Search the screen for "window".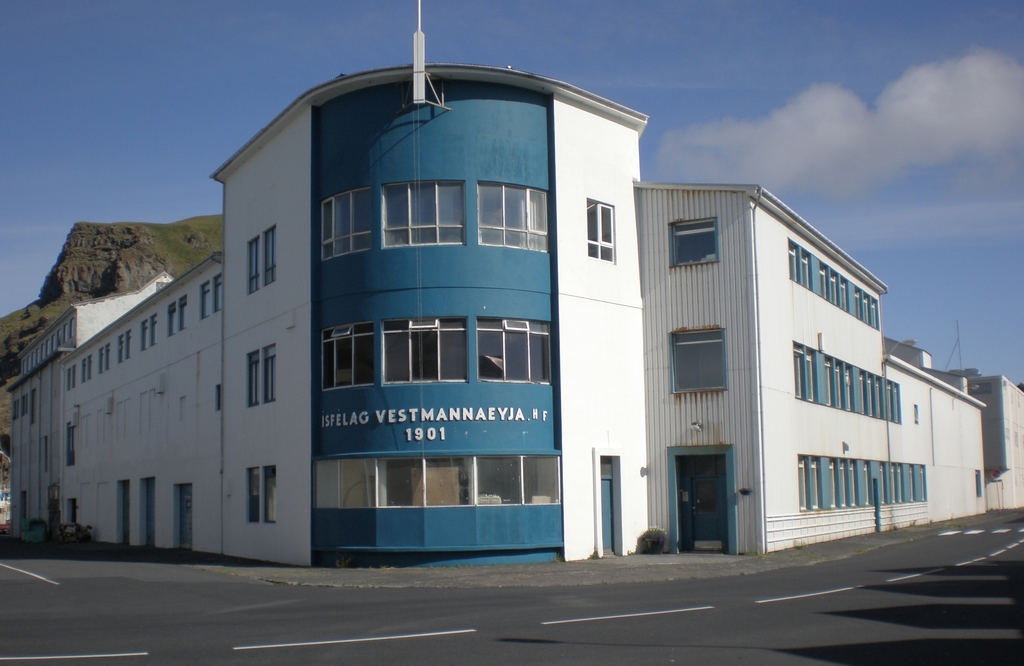
Found at [x1=477, y1=181, x2=550, y2=250].
